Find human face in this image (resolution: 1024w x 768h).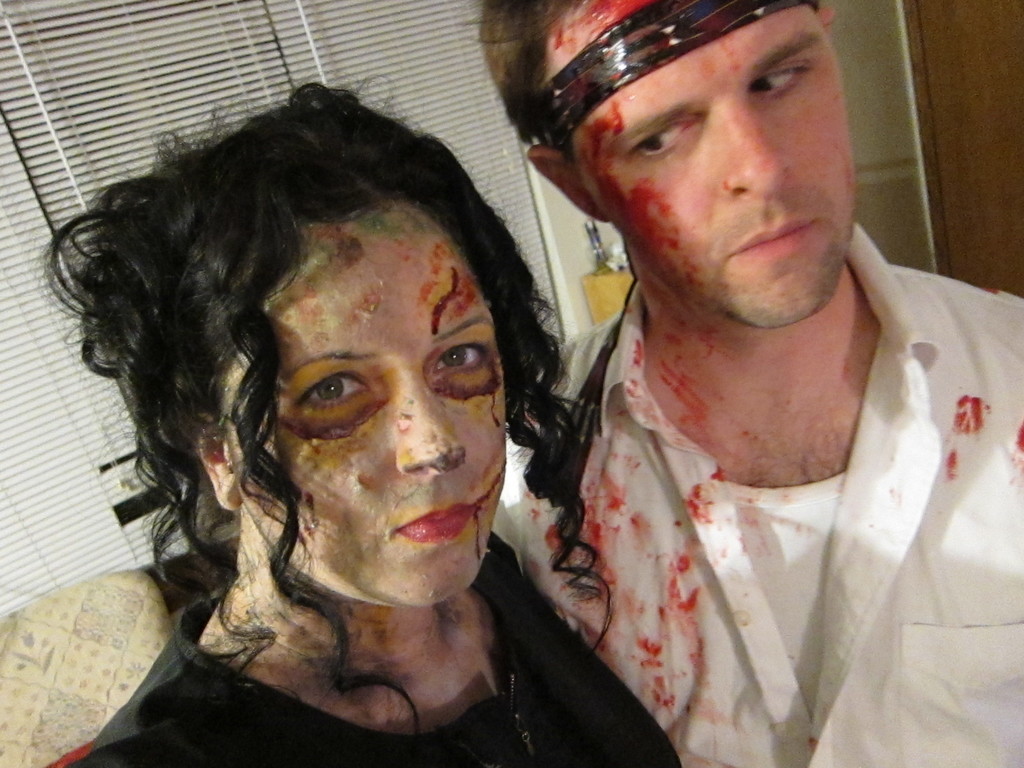
region(550, 0, 858, 308).
